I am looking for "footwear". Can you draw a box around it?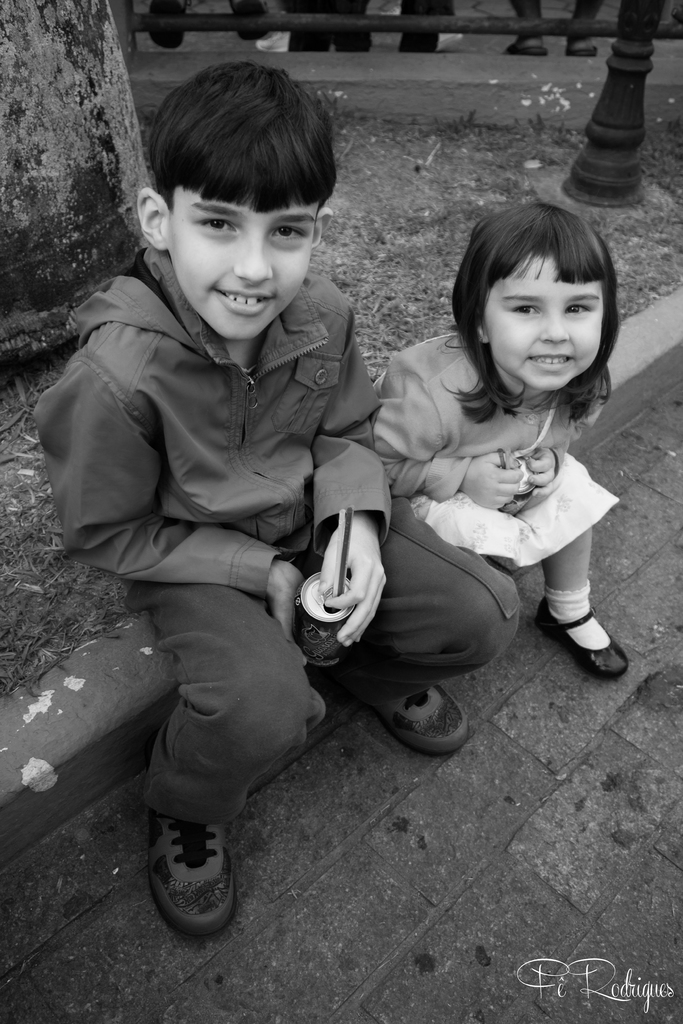
Sure, the bounding box is (left=144, top=0, right=182, bottom=56).
